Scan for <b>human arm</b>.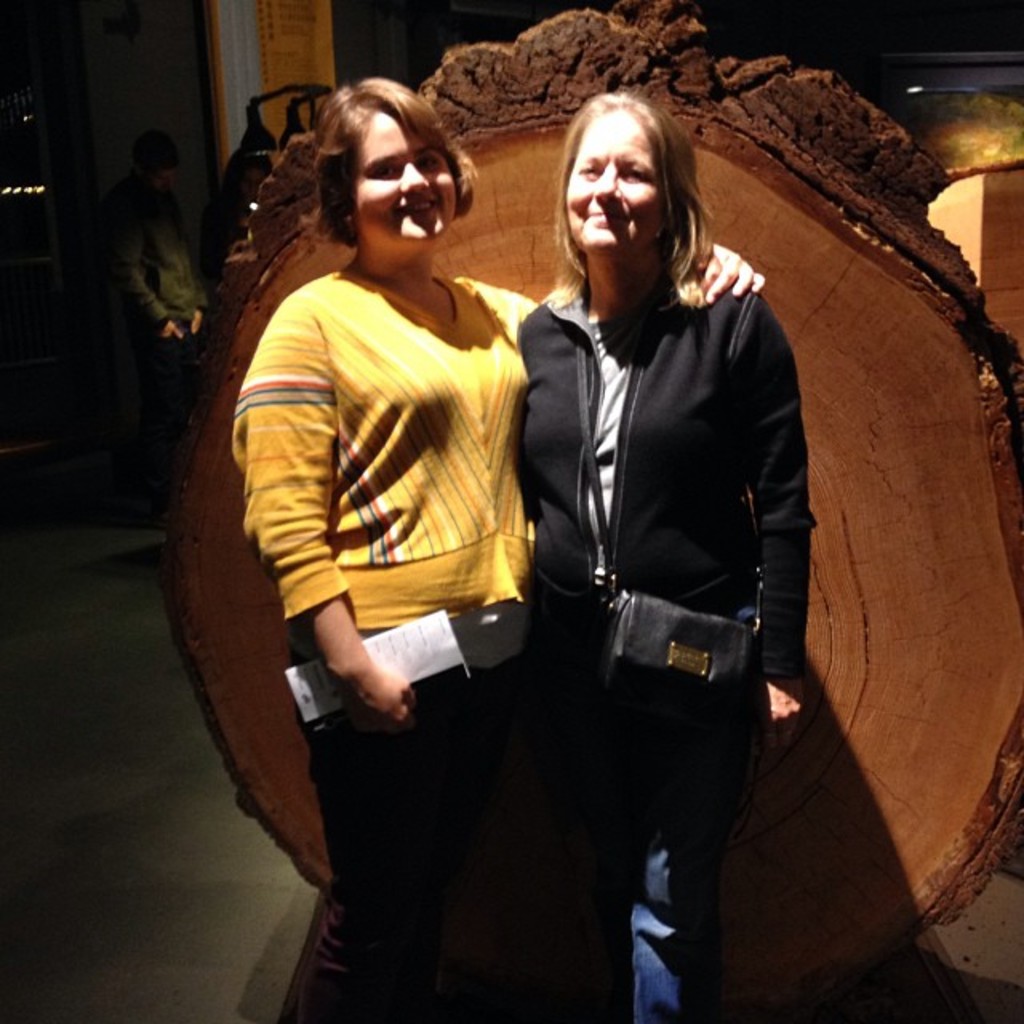
Scan result: crop(744, 309, 830, 757).
